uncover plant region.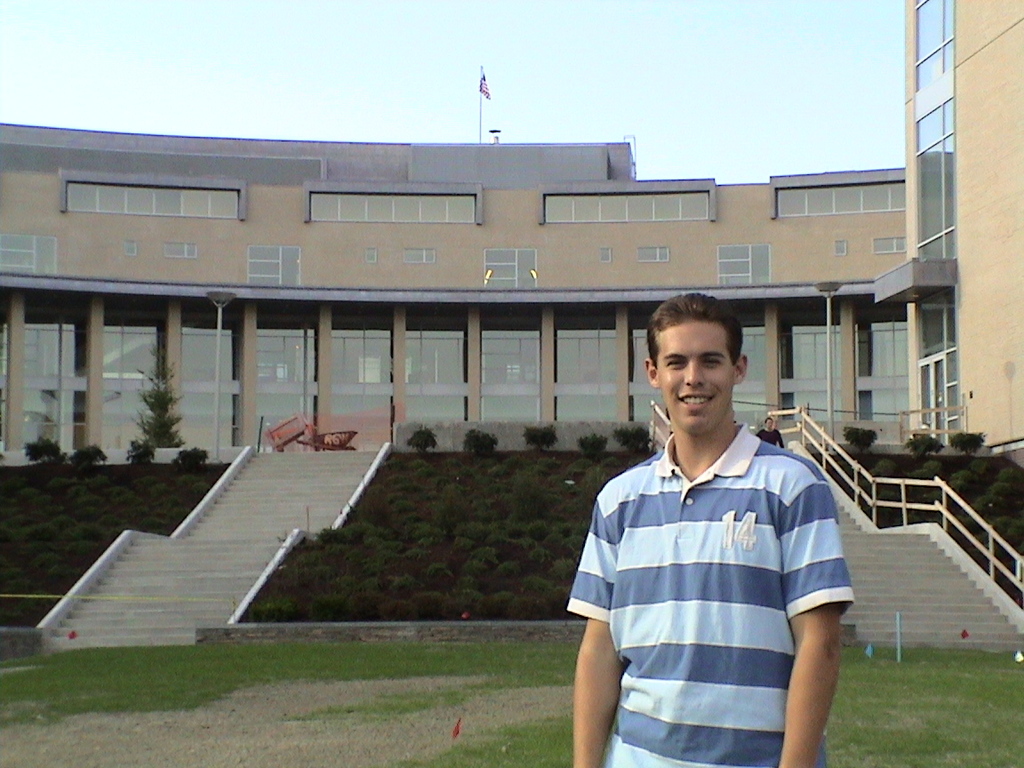
Uncovered: detection(72, 438, 112, 468).
